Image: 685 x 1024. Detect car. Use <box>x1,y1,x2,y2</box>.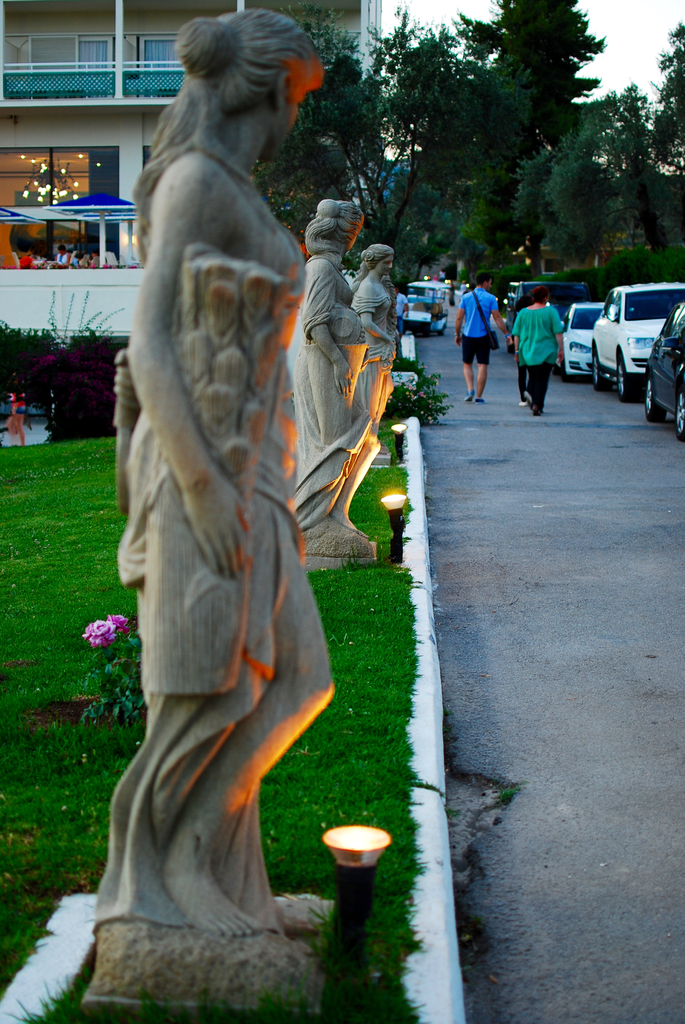
<box>640,296,684,440</box>.
